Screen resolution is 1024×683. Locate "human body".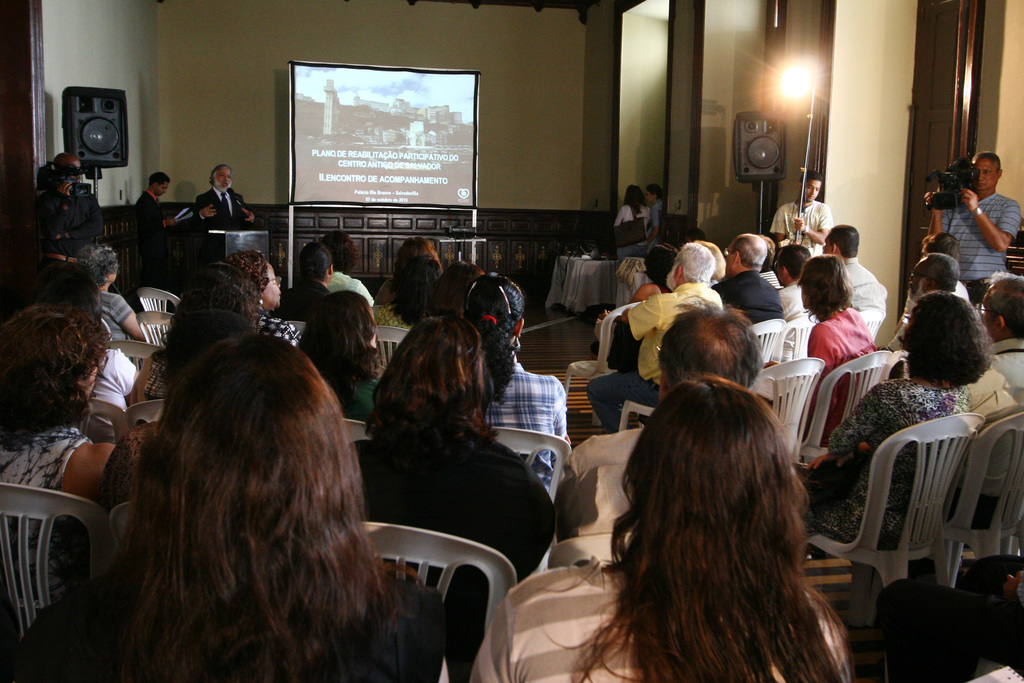
0/302/115/489.
